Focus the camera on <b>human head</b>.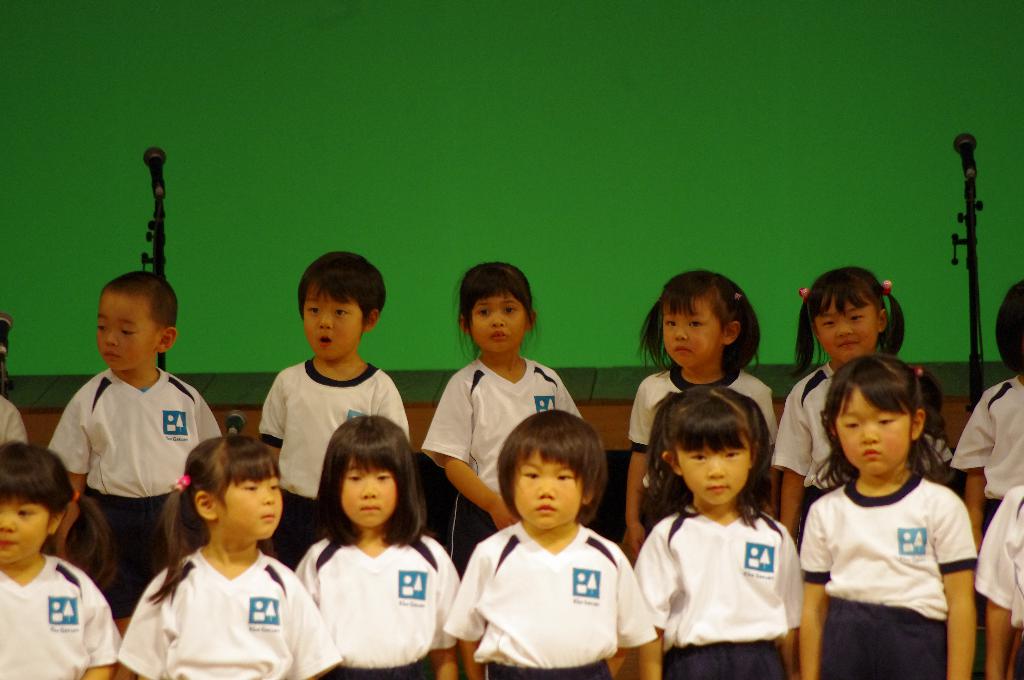
Focus region: x1=656, y1=387, x2=755, y2=501.
